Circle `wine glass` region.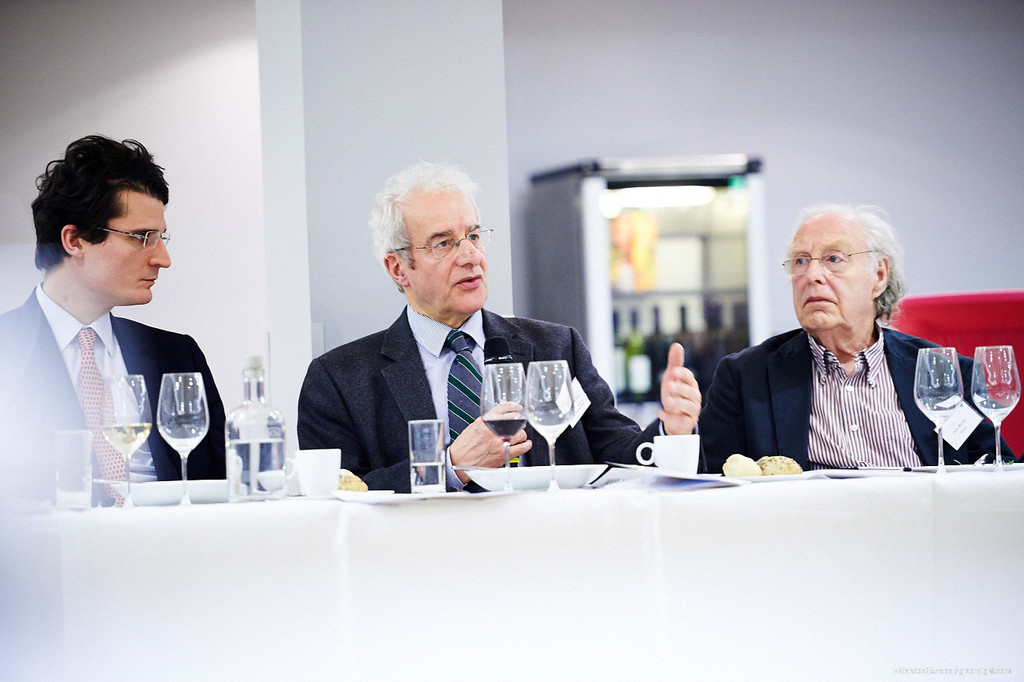
Region: <bbox>152, 369, 206, 503</bbox>.
